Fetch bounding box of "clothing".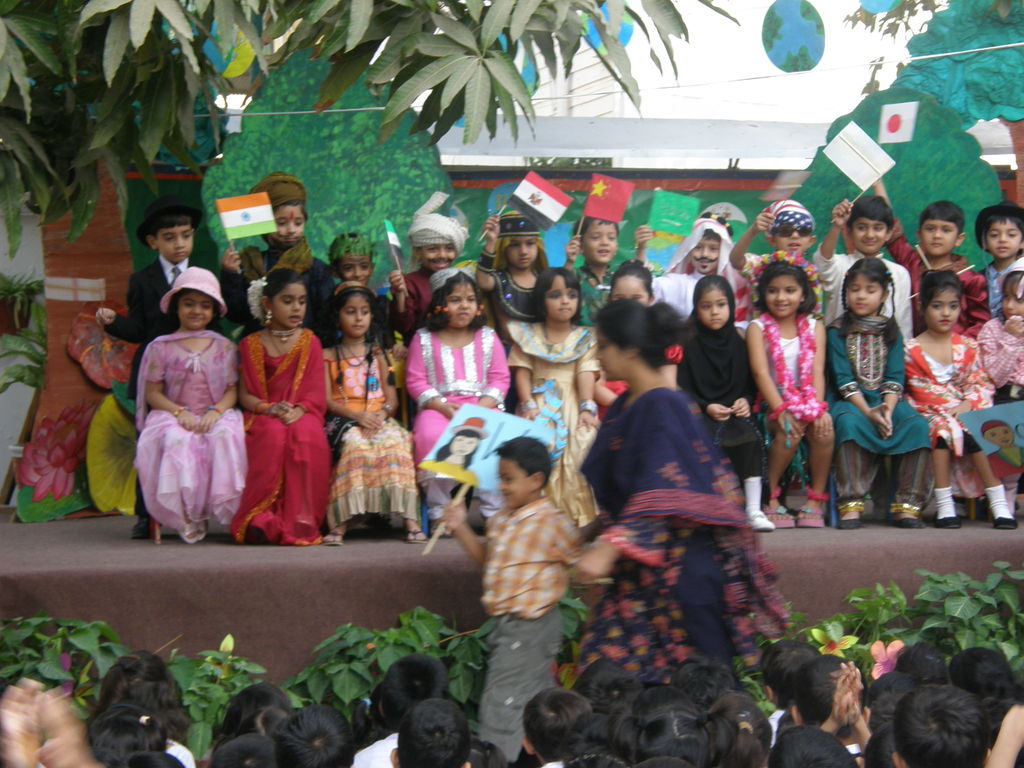
Bbox: (971, 322, 1023, 478).
